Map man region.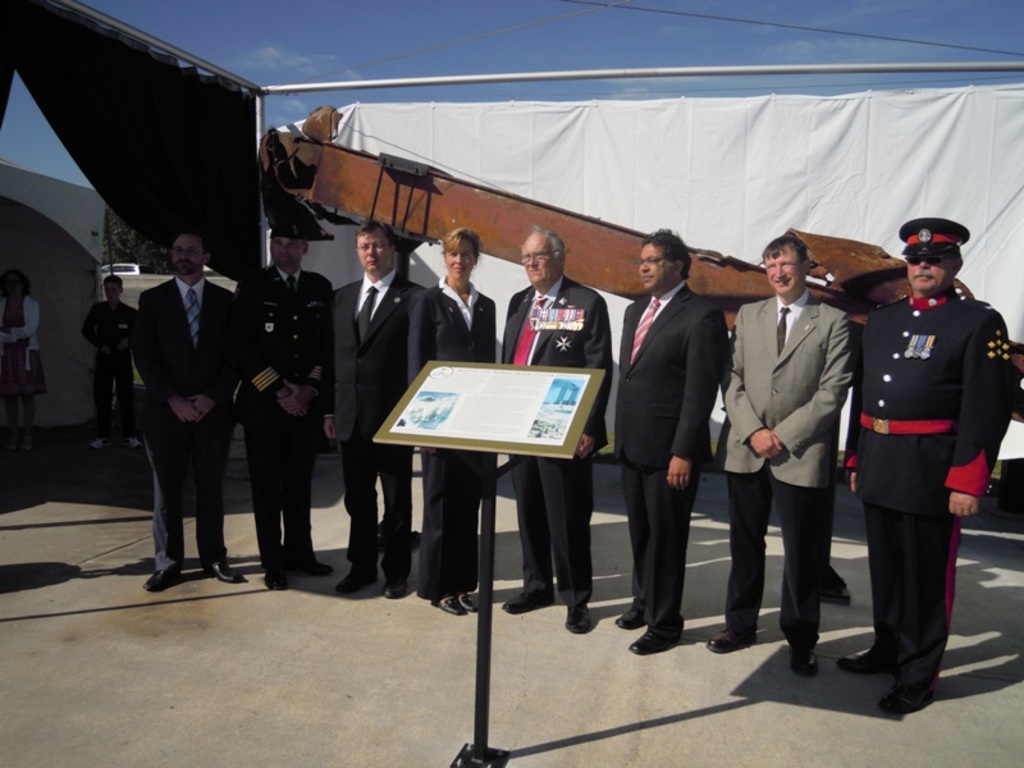
Mapped to 719/234/852/676.
